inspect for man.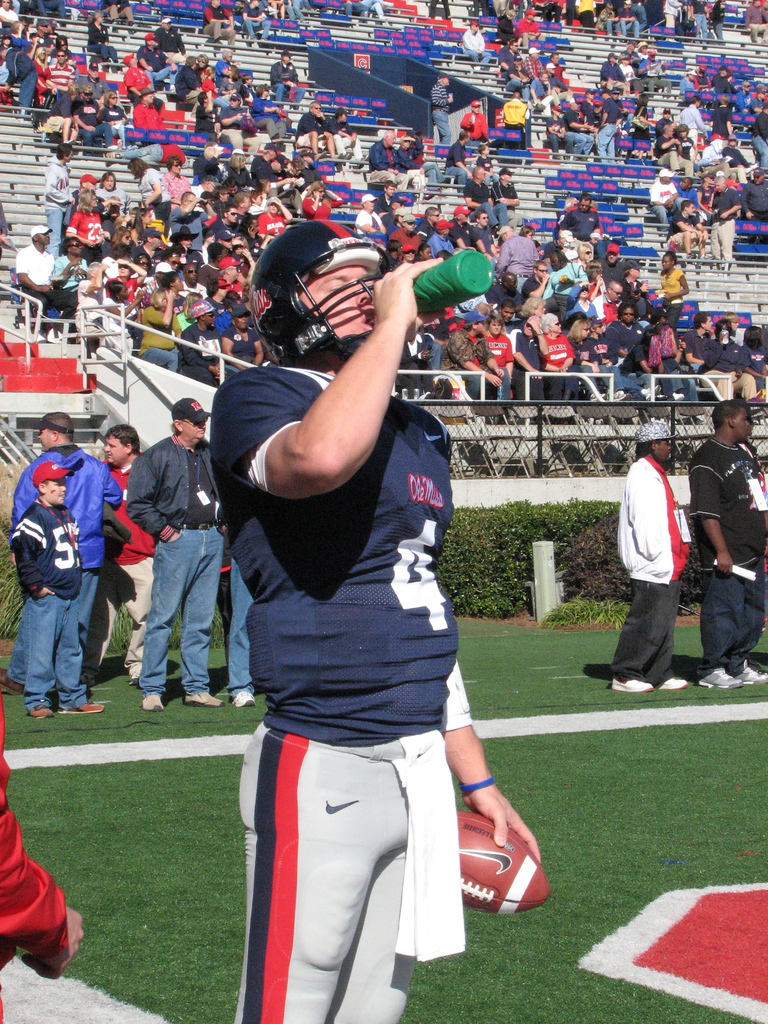
Inspection: 506/94/531/147.
